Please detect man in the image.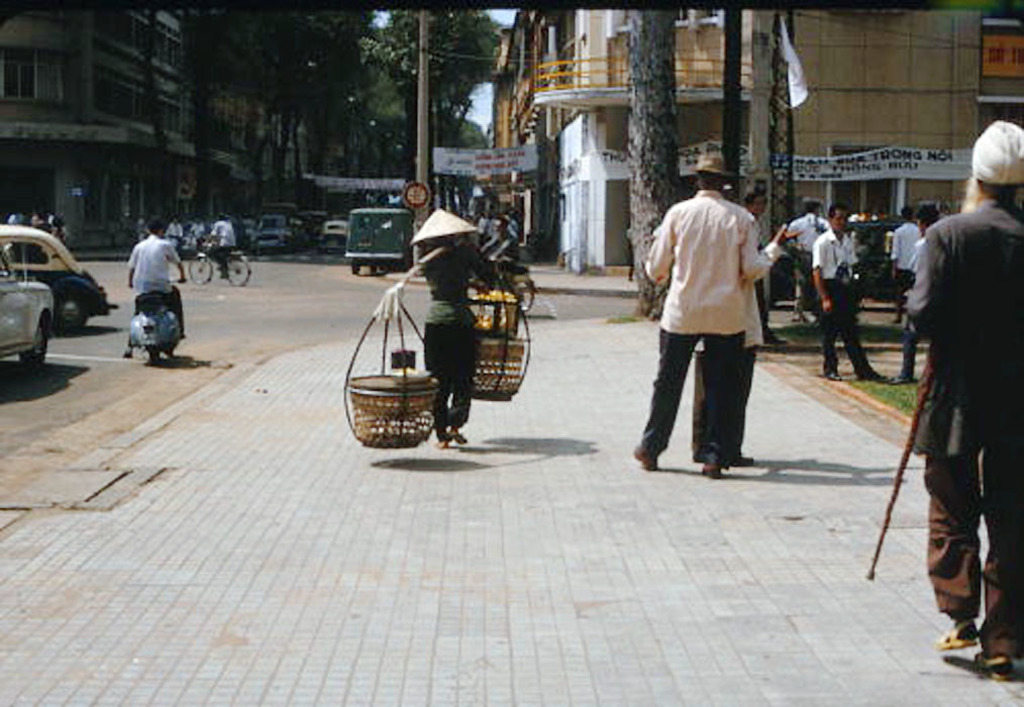
x1=164, y1=217, x2=184, y2=238.
